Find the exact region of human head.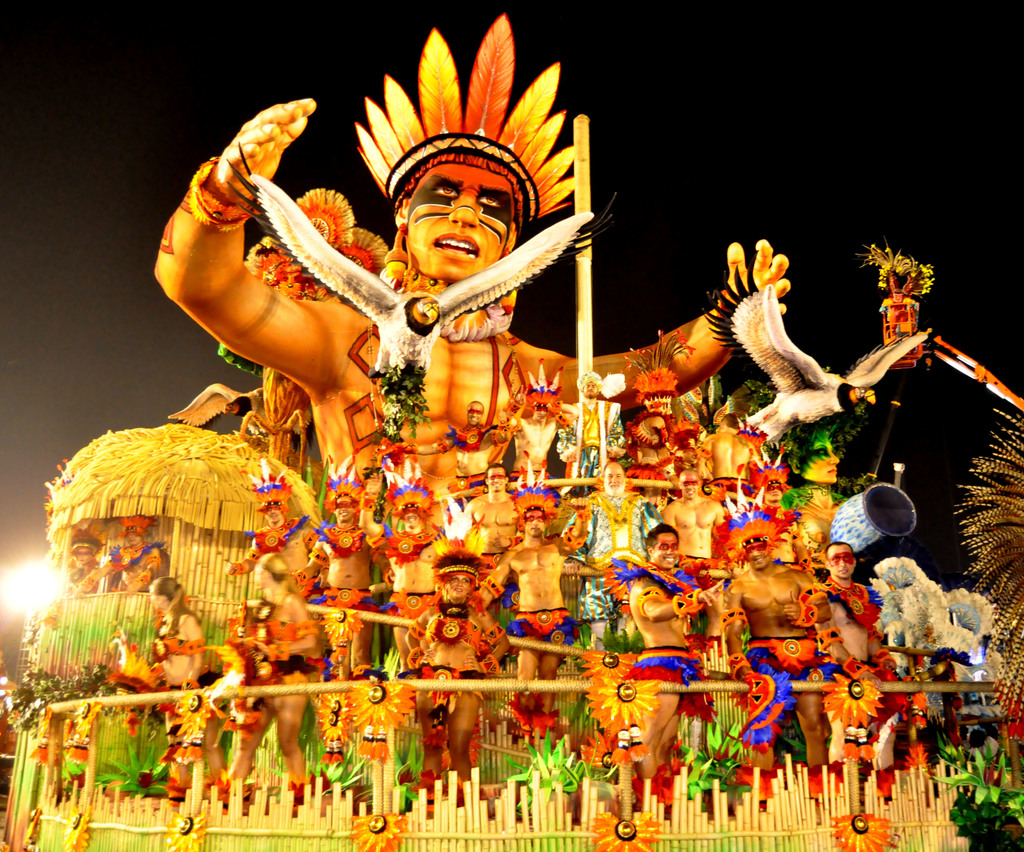
Exact region: bbox=(596, 461, 621, 497).
